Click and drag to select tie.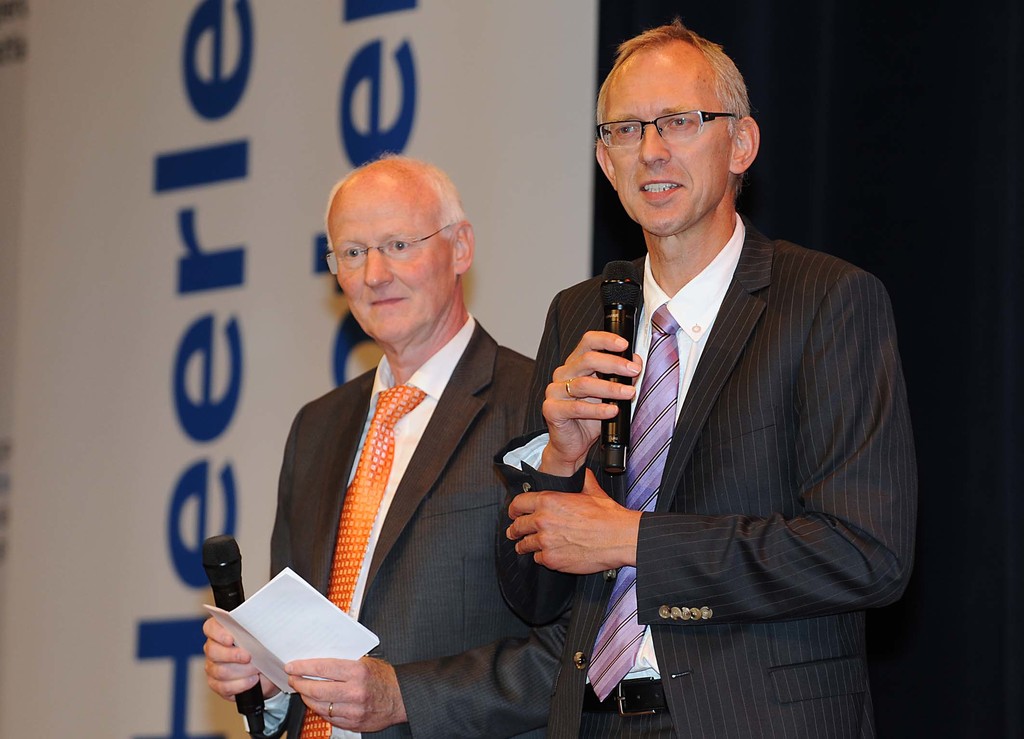
Selection: [x1=582, y1=301, x2=678, y2=702].
